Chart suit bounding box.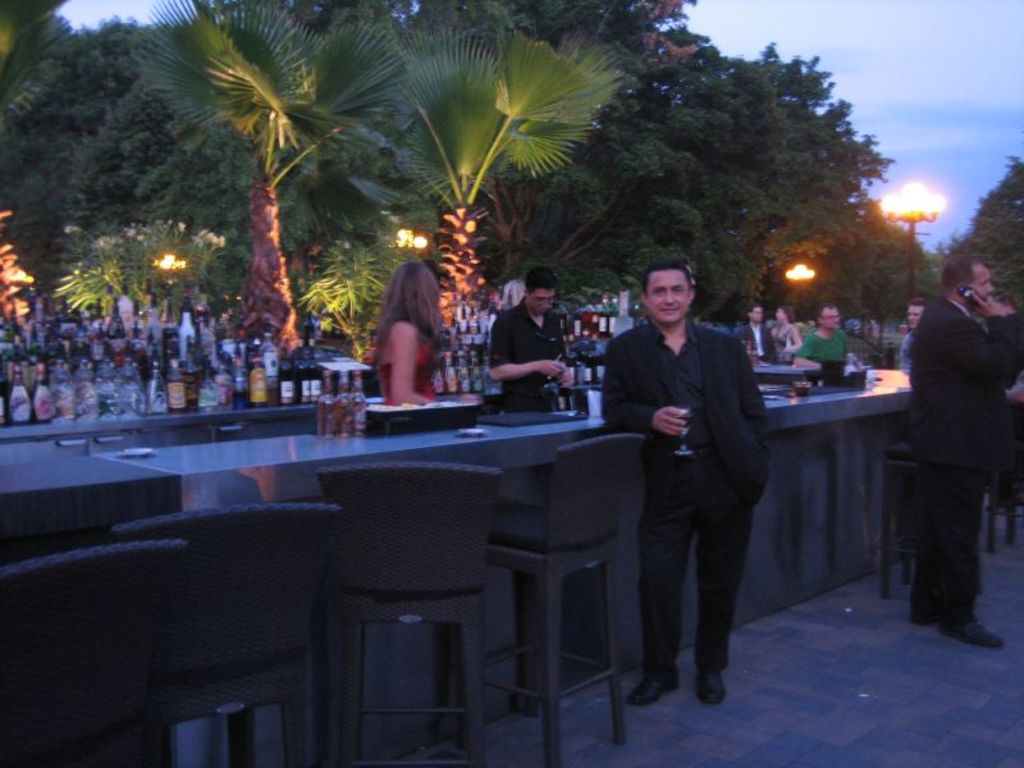
Charted: <box>888,239,1018,644</box>.
